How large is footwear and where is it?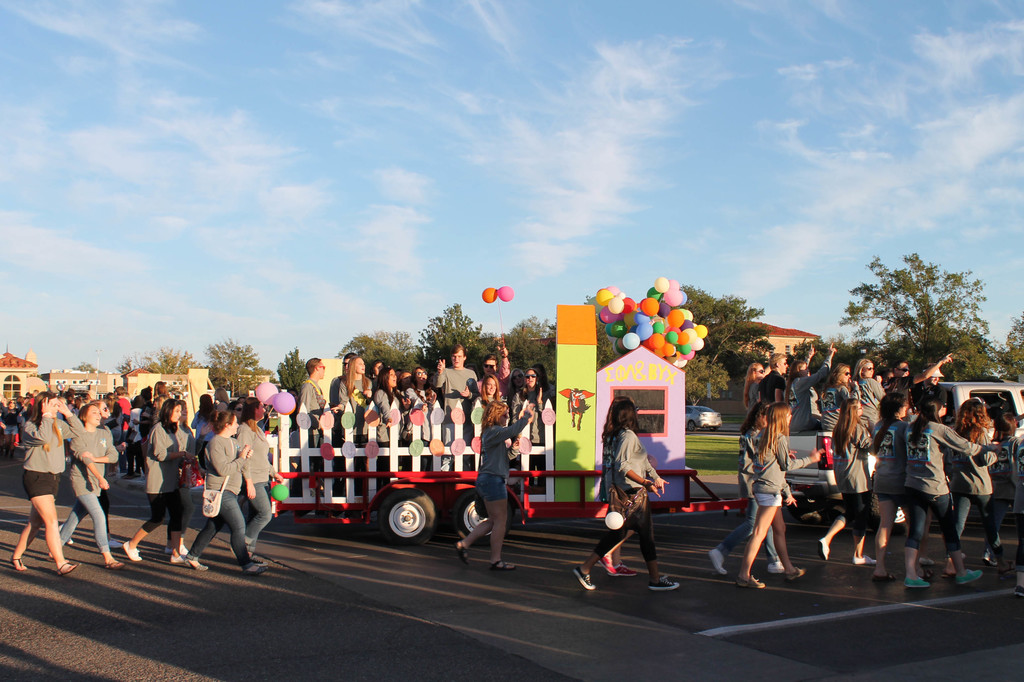
Bounding box: 904/574/929/589.
